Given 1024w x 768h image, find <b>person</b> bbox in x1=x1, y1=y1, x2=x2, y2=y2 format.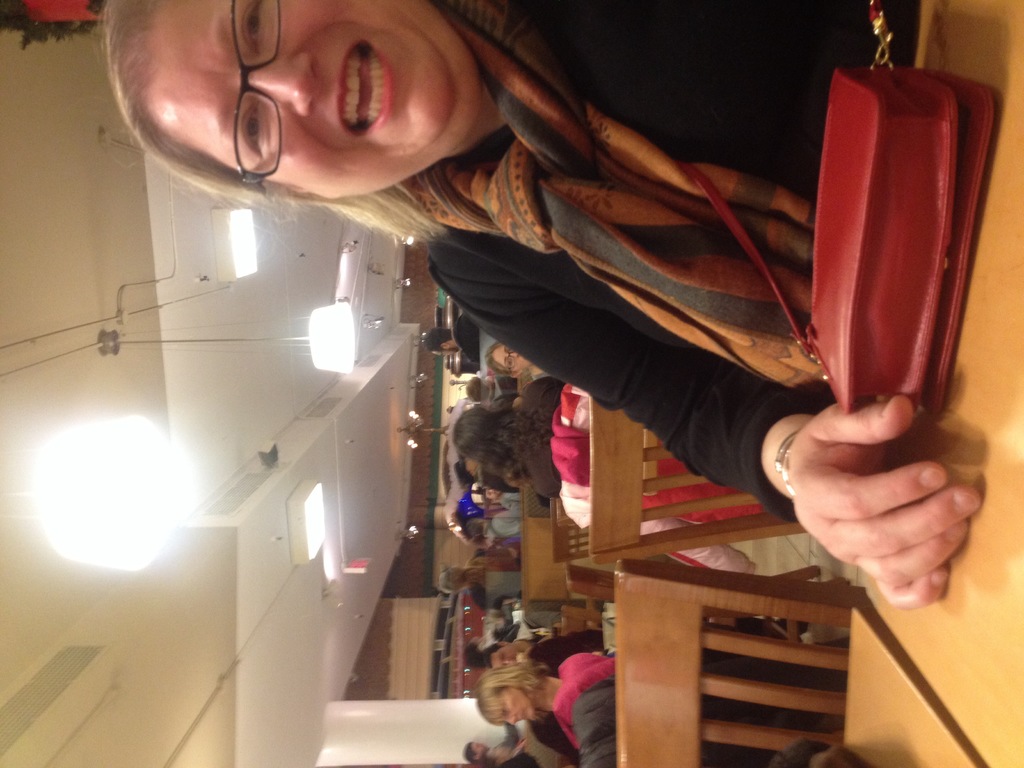
x1=99, y1=0, x2=983, y2=610.
